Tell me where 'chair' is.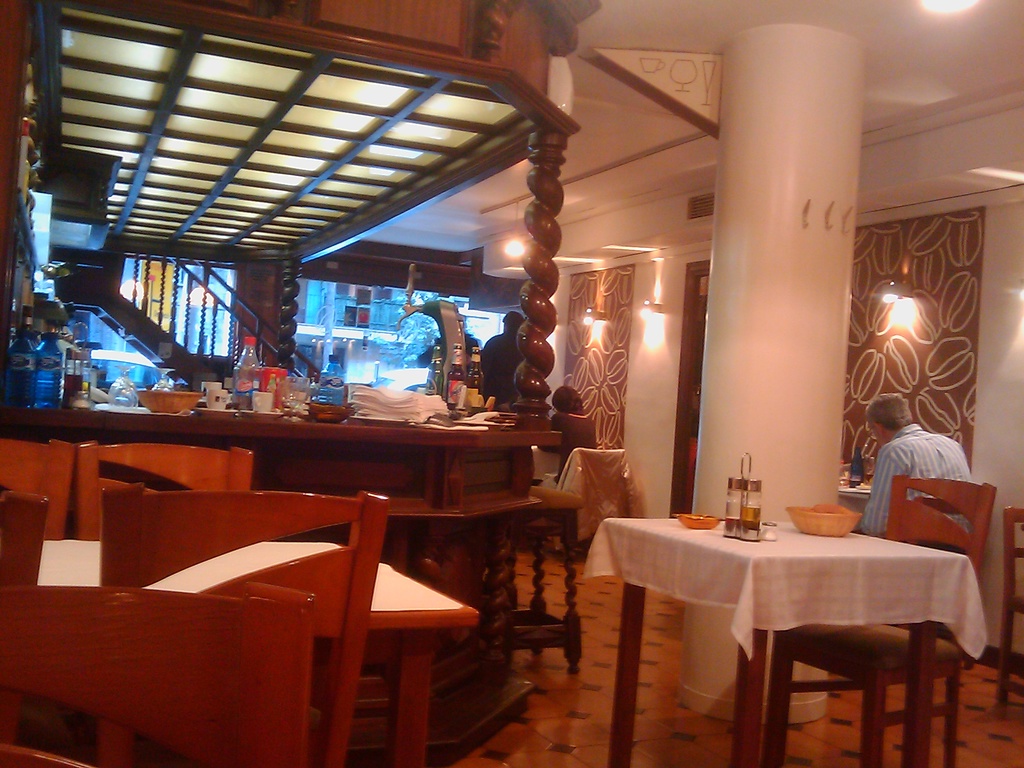
'chair' is at <region>759, 477, 993, 767</region>.
